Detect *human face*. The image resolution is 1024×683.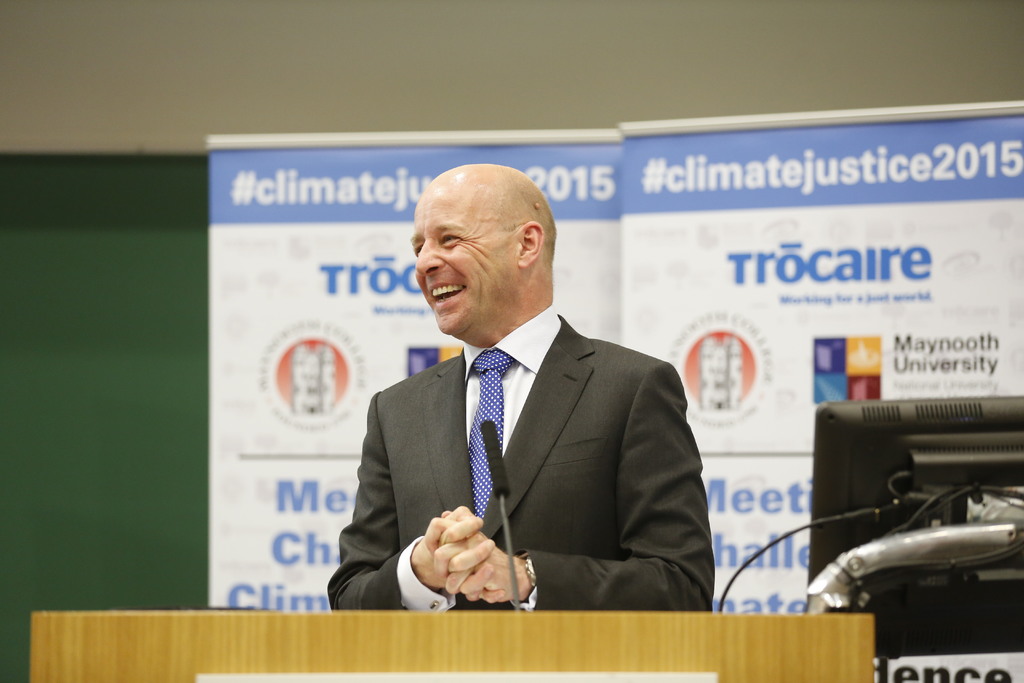
(412,193,517,329).
